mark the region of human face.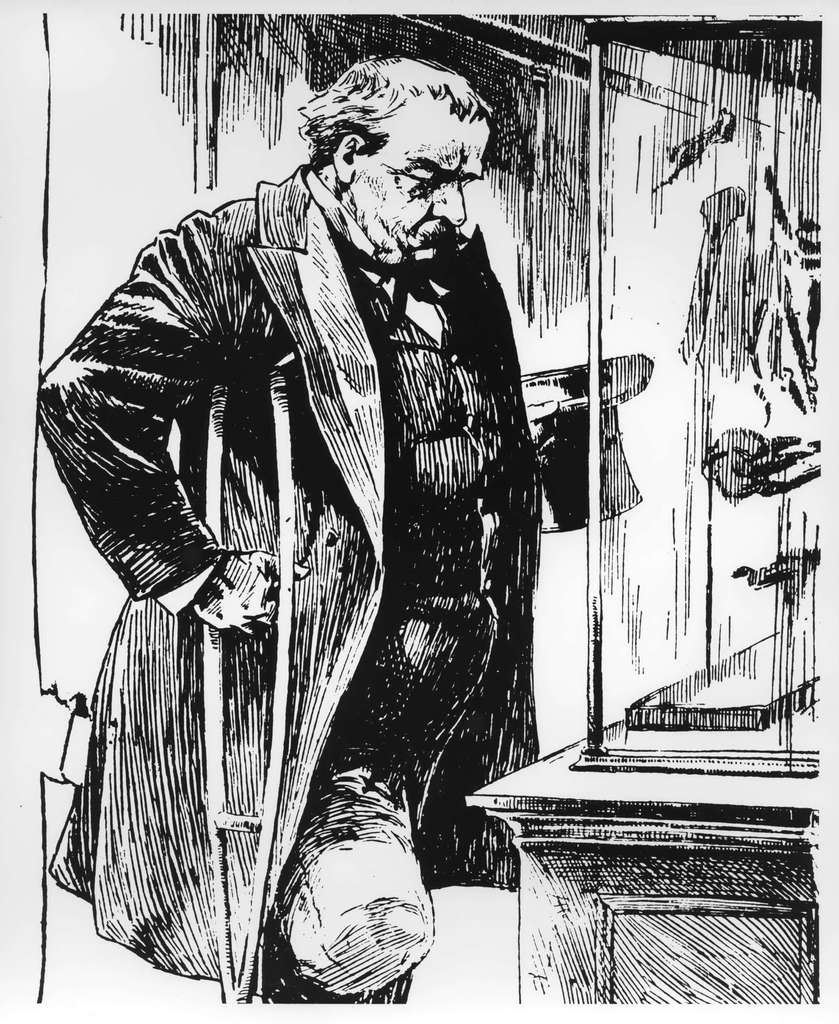
Region: box(315, 86, 488, 232).
